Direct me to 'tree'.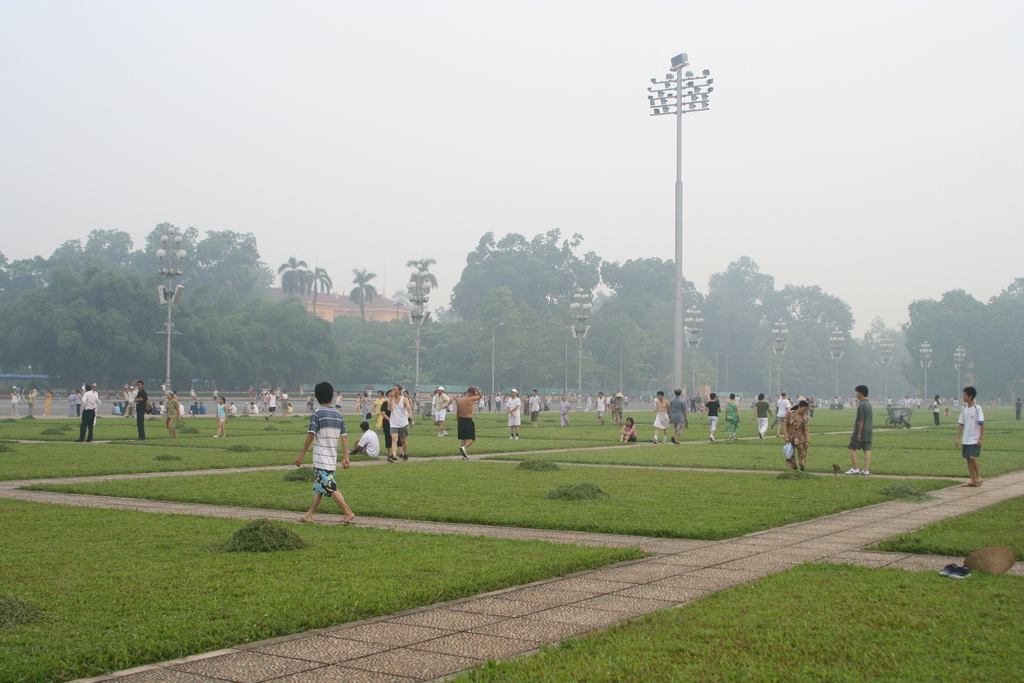
Direction: (left=986, top=273, right=1022, bottom=403).
